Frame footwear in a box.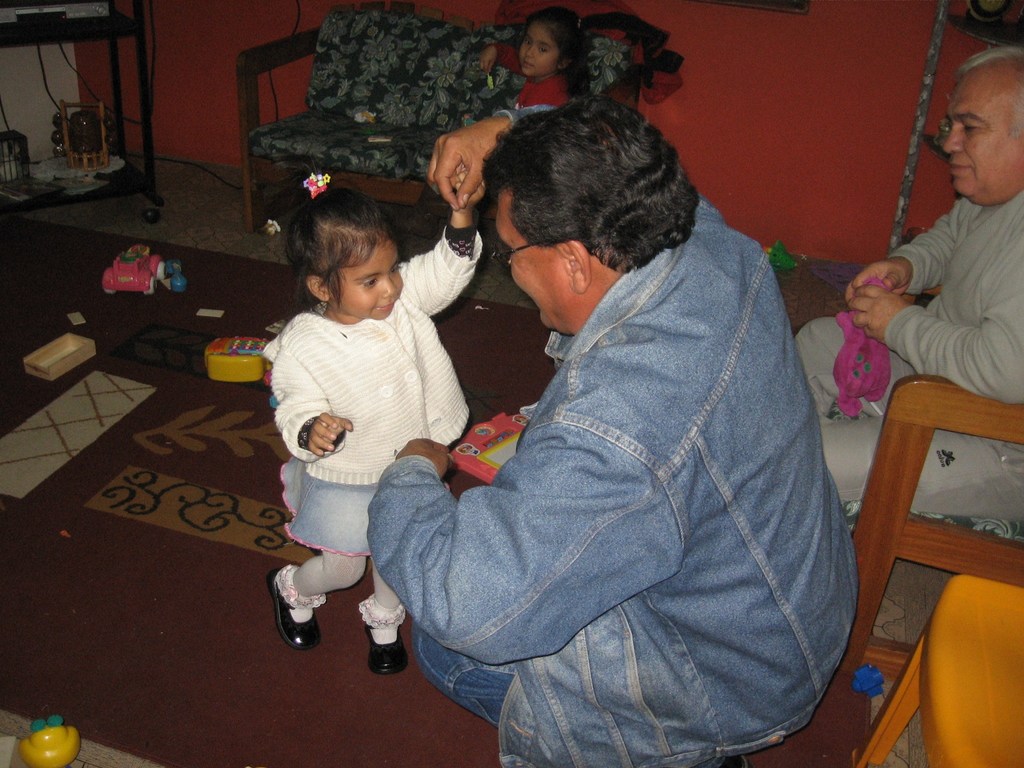
crop(364, 599, 403, 677).
